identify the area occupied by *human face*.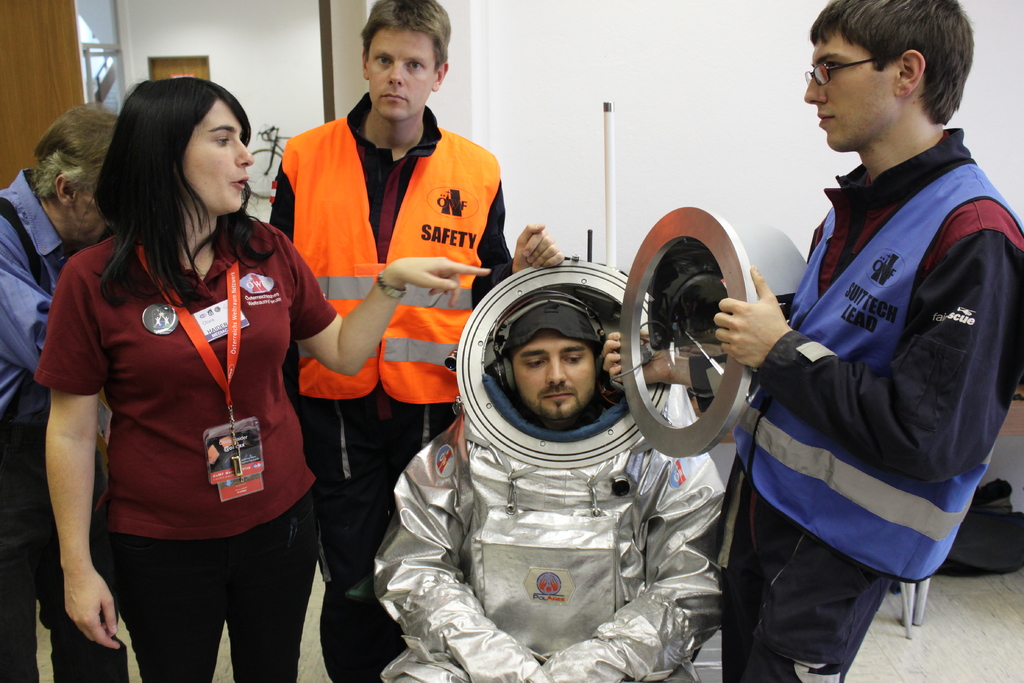
Area: bbox=(800, 28, 900, 152).
